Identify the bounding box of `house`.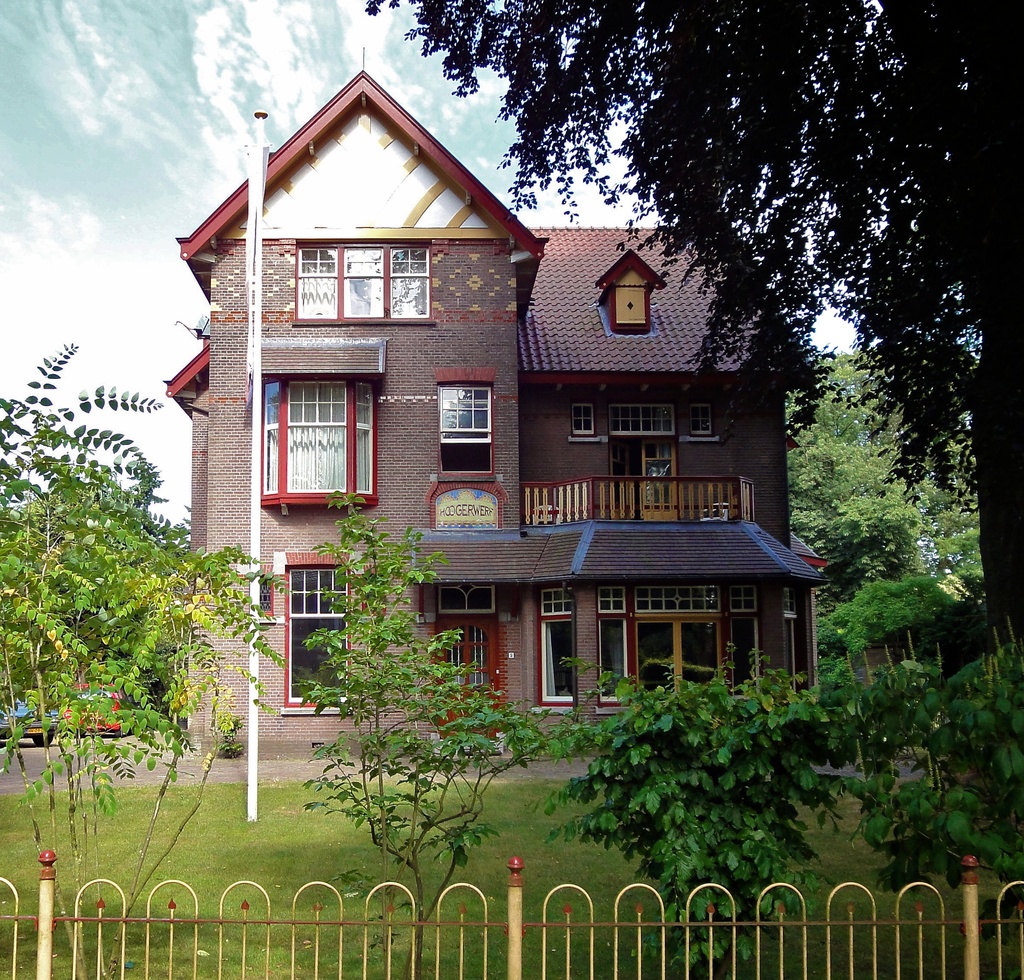
Rect(161, 95, 789, 793).
